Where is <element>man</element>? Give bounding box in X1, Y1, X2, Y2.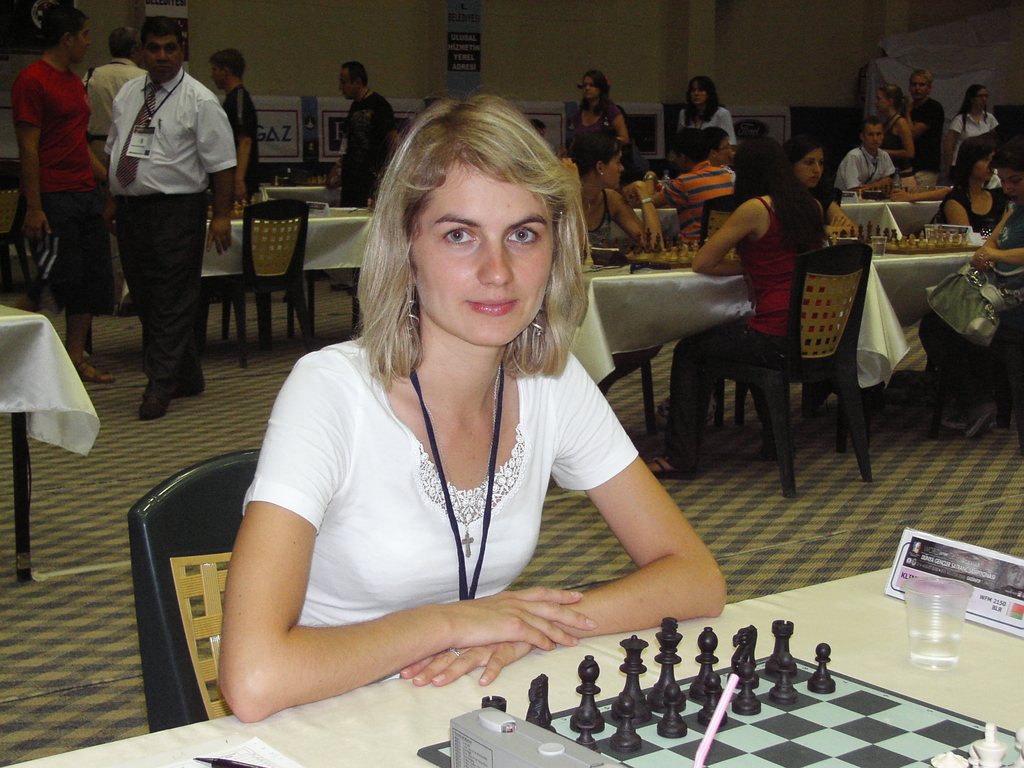
710, 124, 730, 169.
